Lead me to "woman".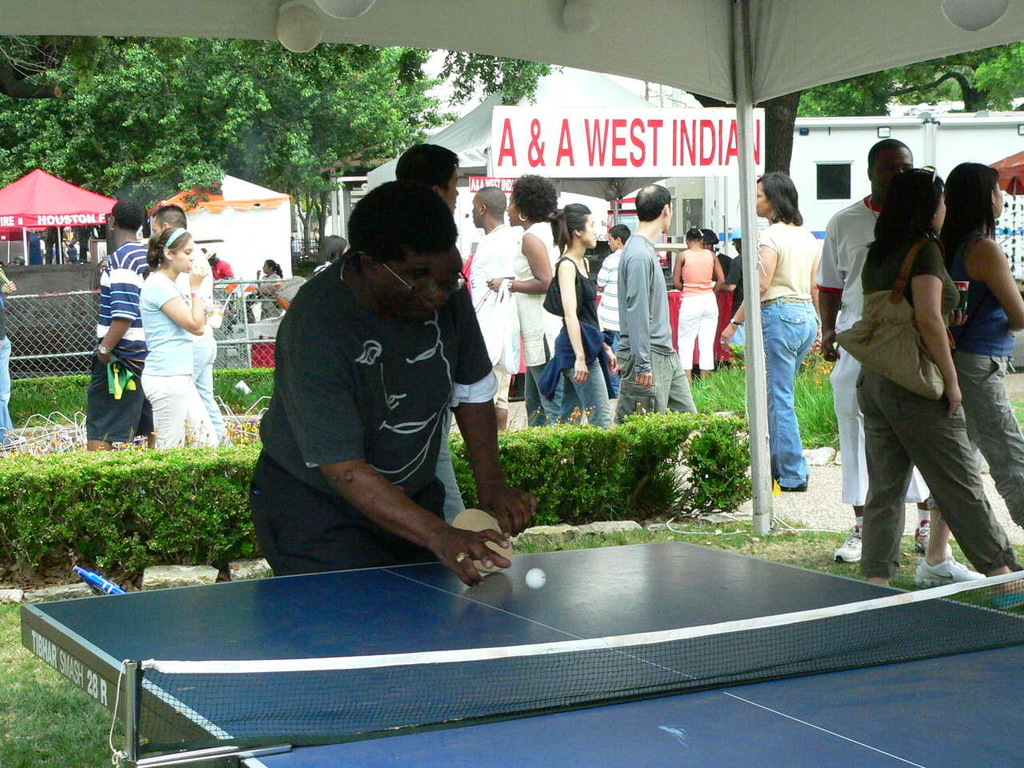
Lead to l=721, t=174, r=818, b=486.
